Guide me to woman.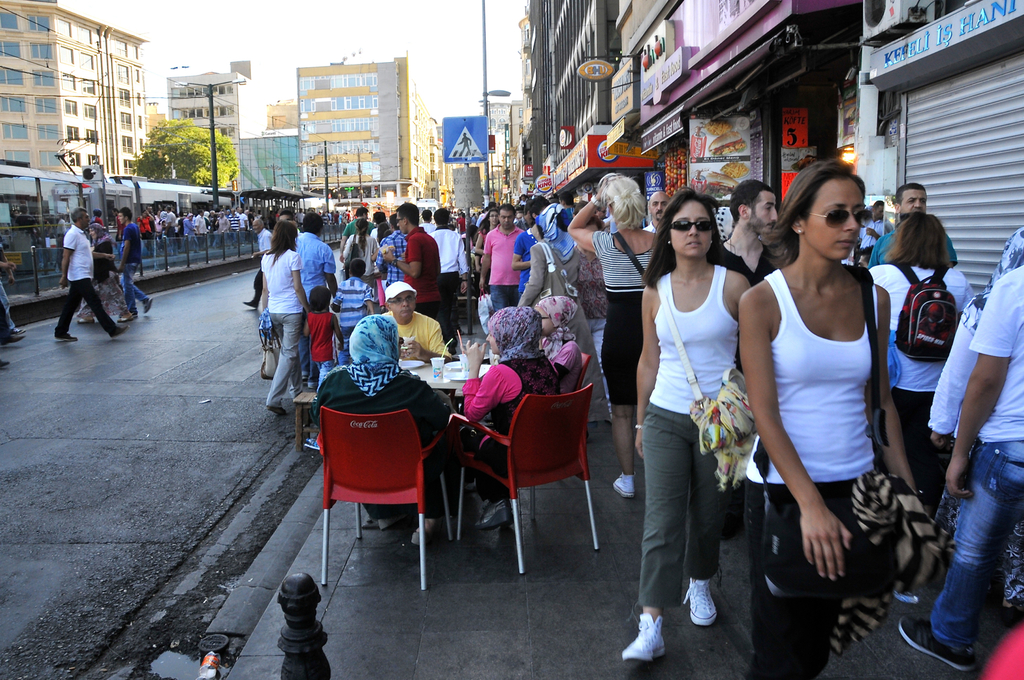
Guidance: 452/305/561/534.
